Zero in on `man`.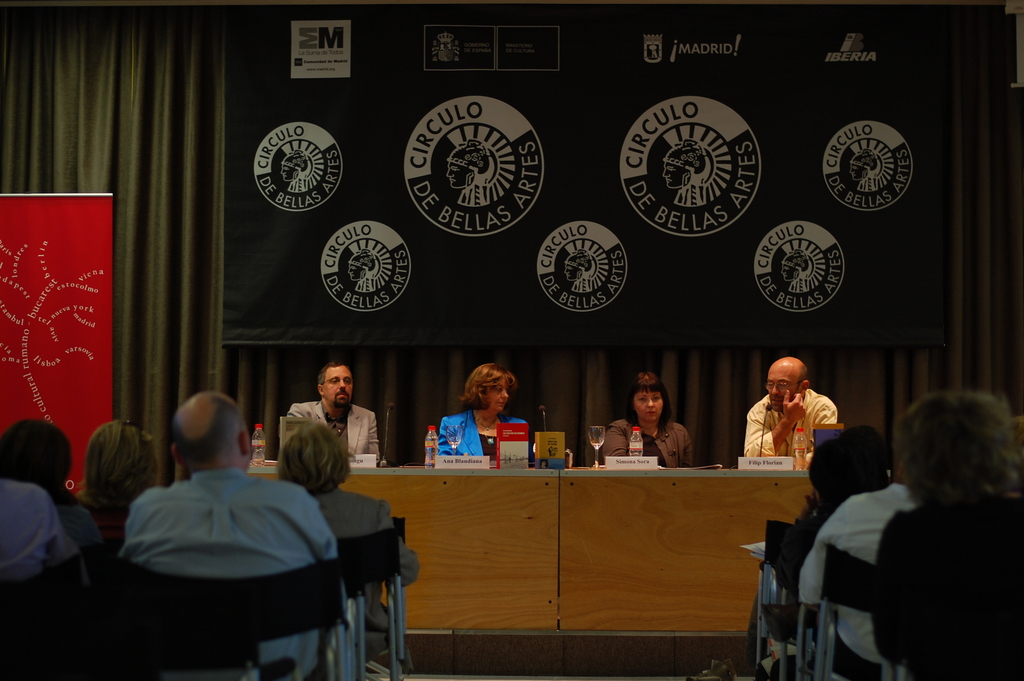
Zeroed in: [left=93, top=384, right=354, bottom=655].
